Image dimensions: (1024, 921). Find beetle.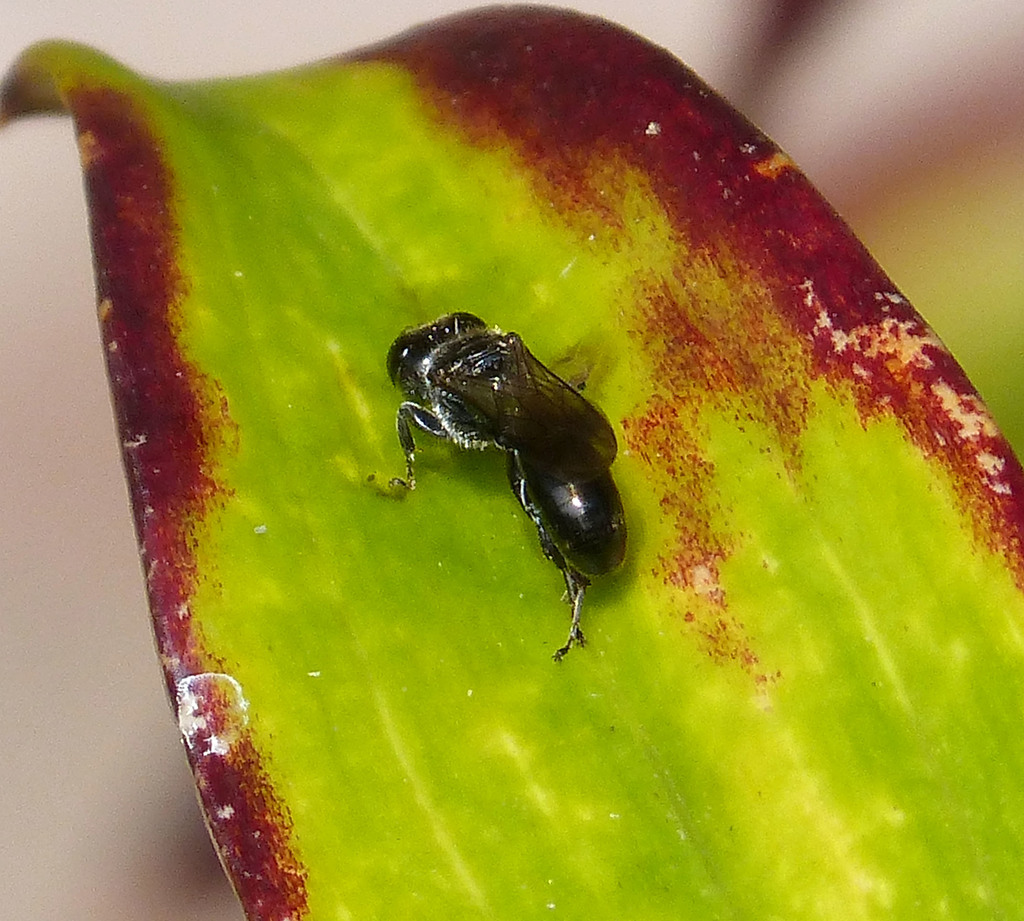
442, 319, 657, 655.
